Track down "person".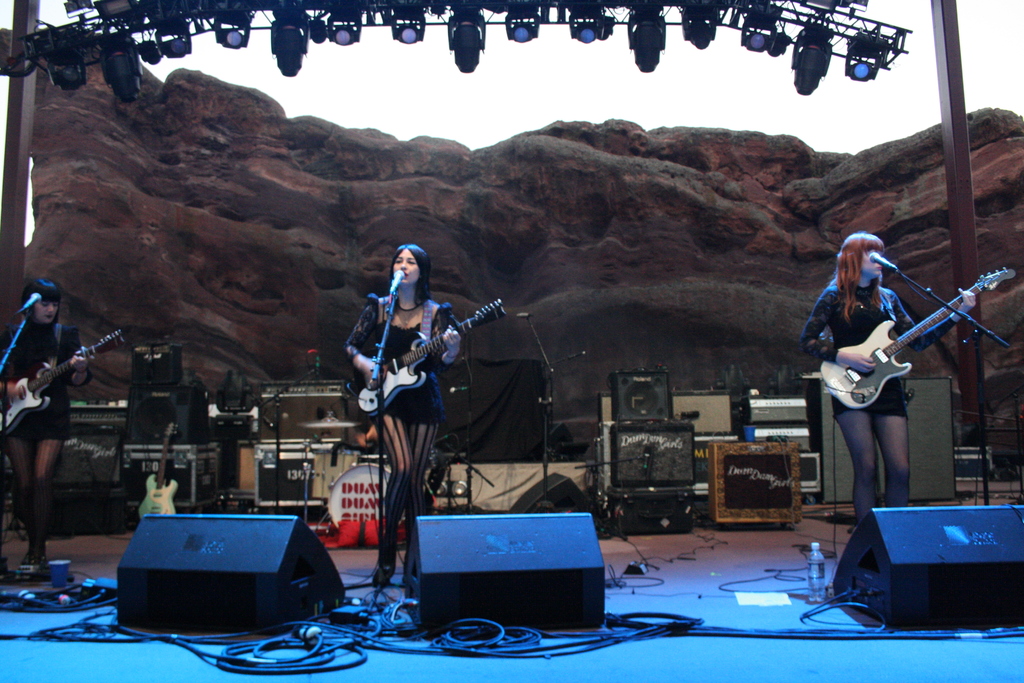
Tracked to <bbox>796, 231, 978, 533</bbox>.
